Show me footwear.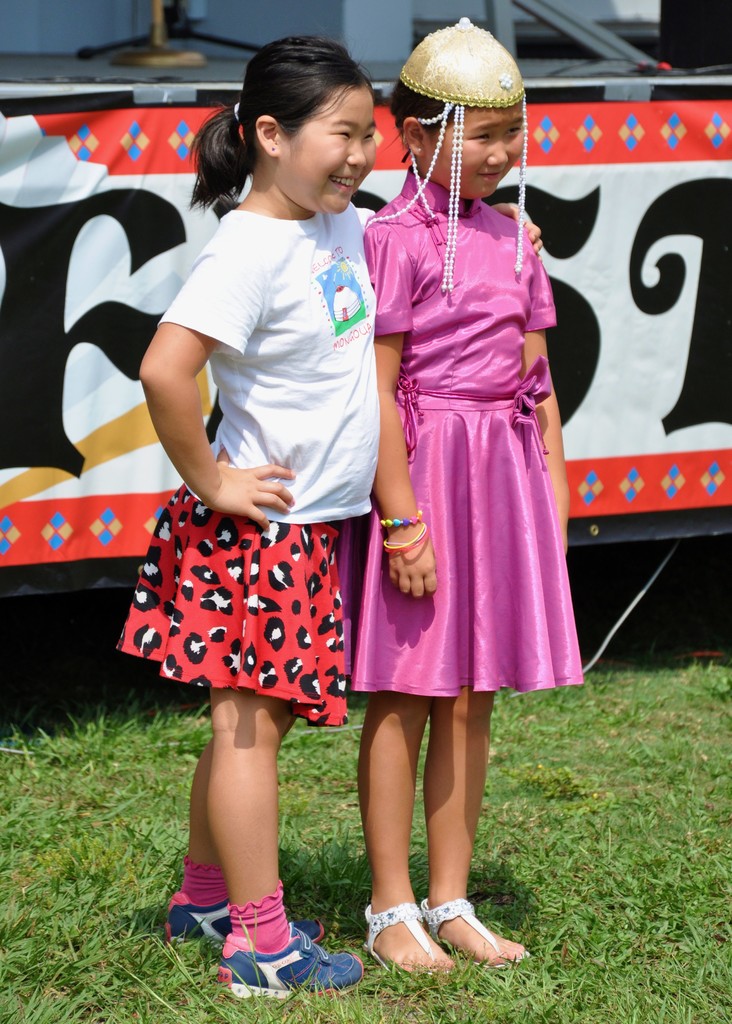
footwear is here: (left=365, top=899, right=456, bottom=974).
